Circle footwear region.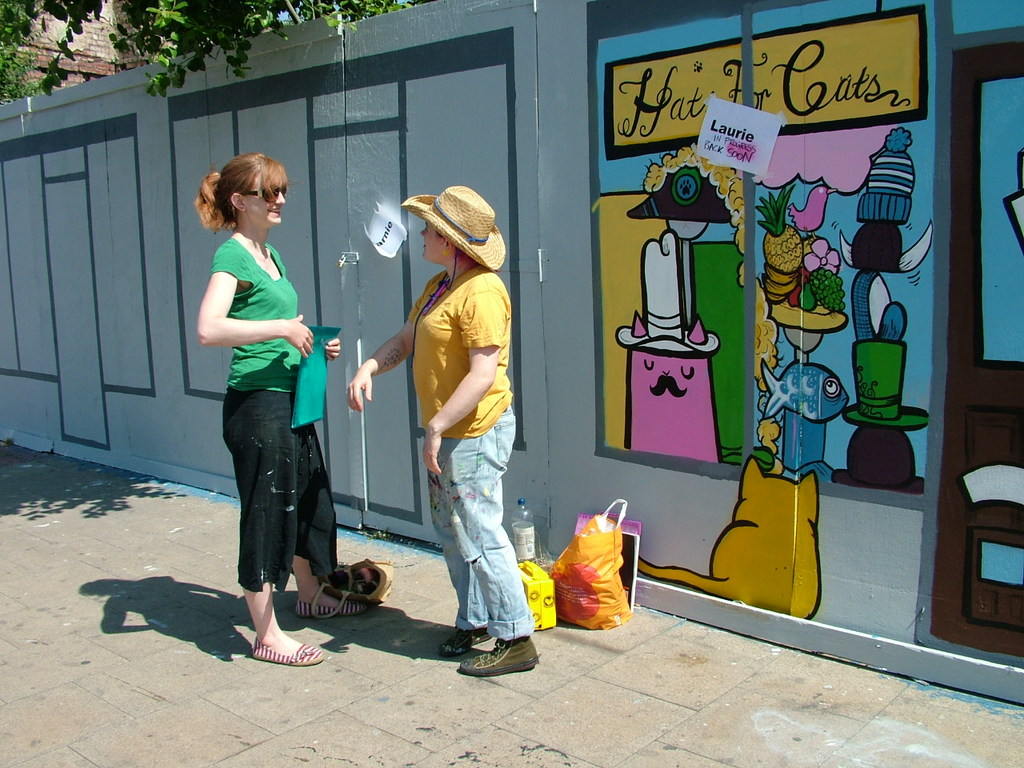
Region: 255:640:323:660.
